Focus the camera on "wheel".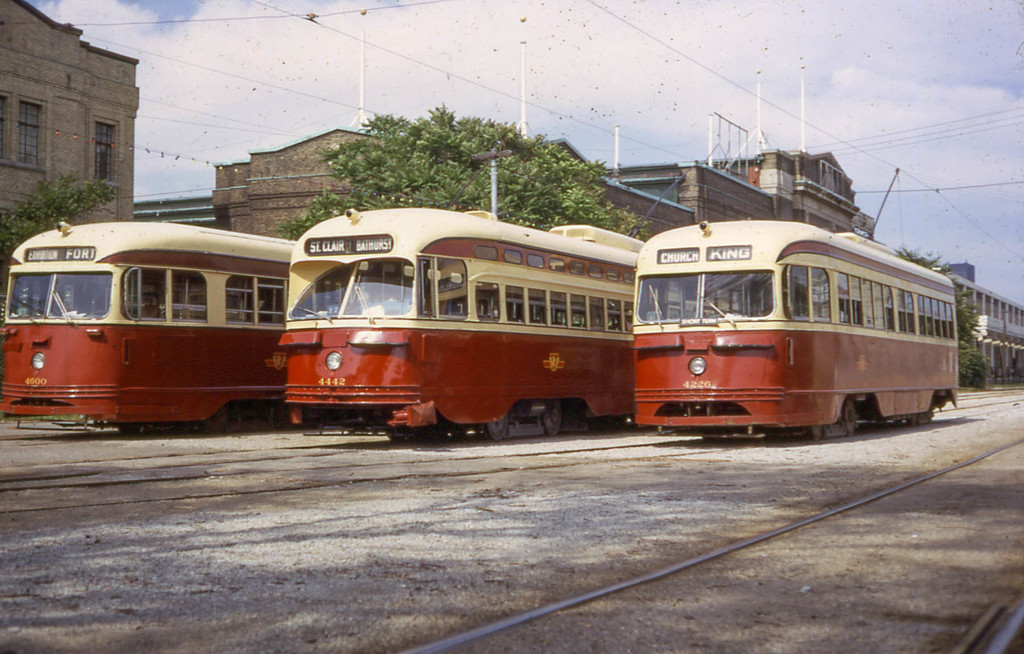
Focus region: [left=485, top=415, right=506, bottom=441].
